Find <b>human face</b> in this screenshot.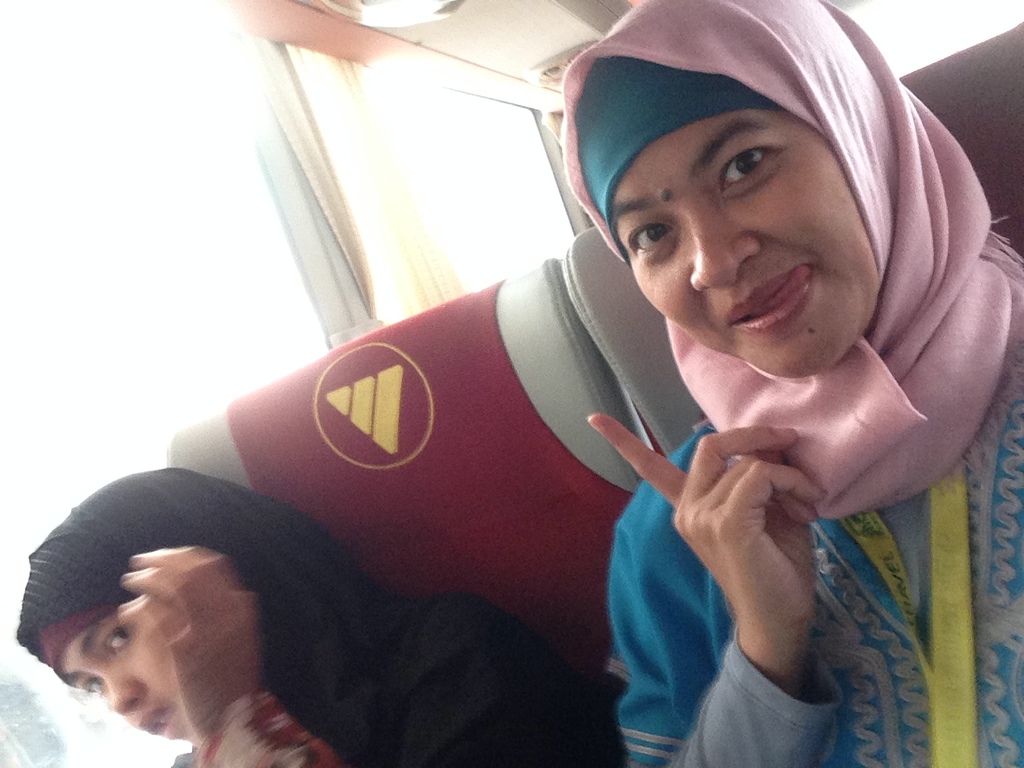
The bounding box for <b>human face</b> is l=54, t=617, r=195, b=745.
